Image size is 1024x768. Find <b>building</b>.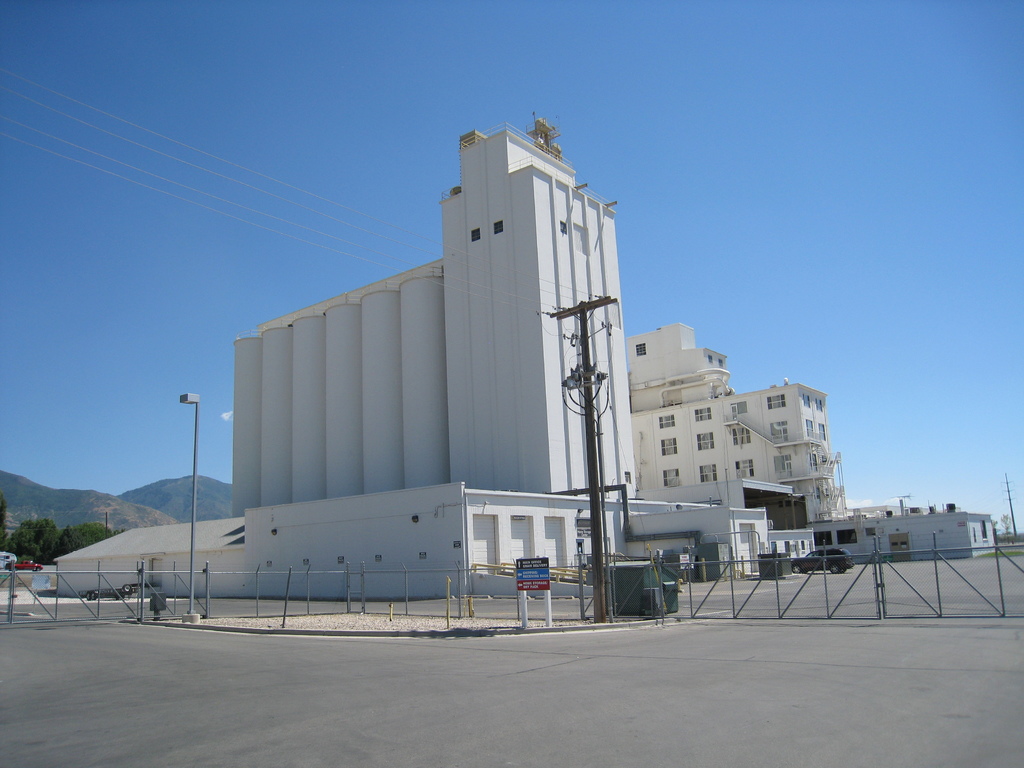
region(628, 321, 845, 516).
